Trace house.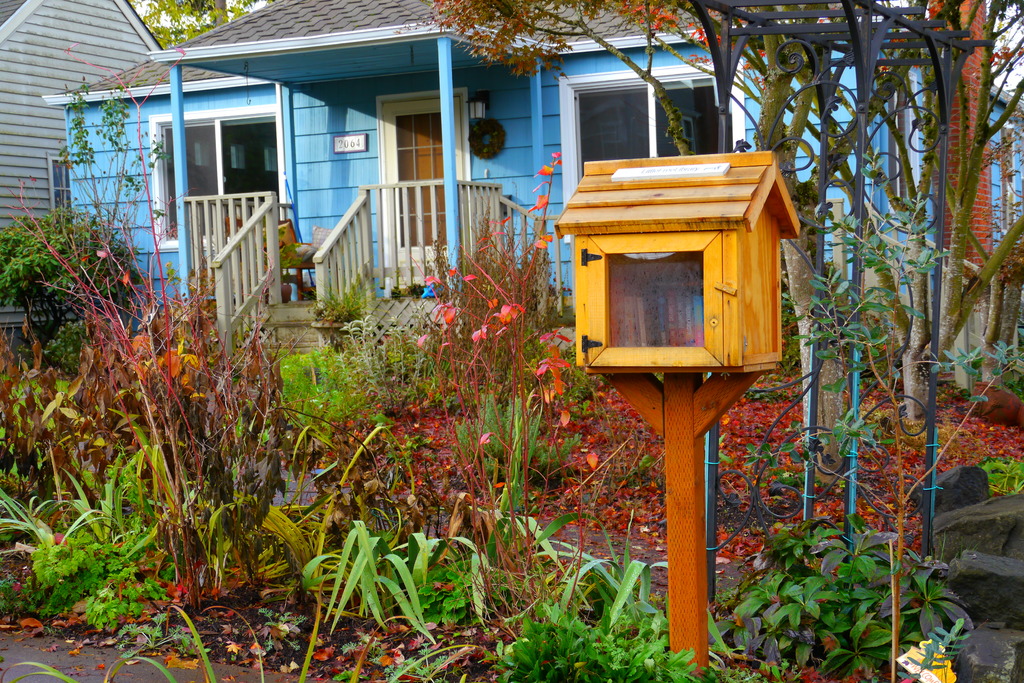
Traced to box=[0, 0, 350, 375].
